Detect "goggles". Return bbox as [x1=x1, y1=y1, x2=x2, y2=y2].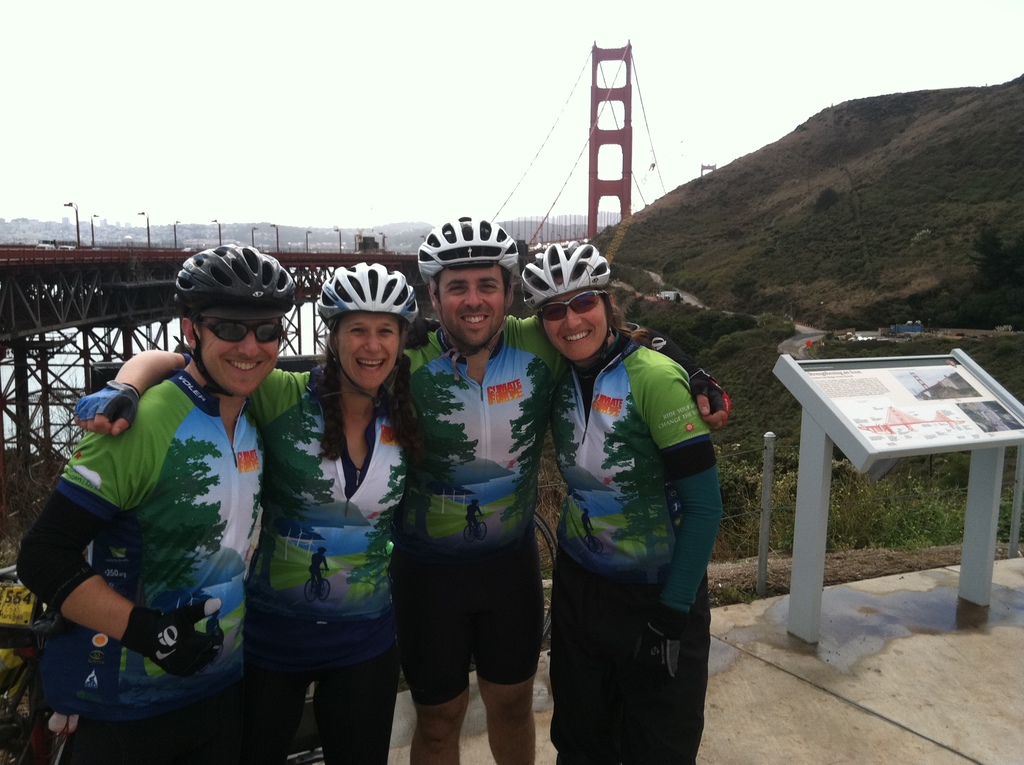
[x1=193, y1=319, x2=283, y2=346].
